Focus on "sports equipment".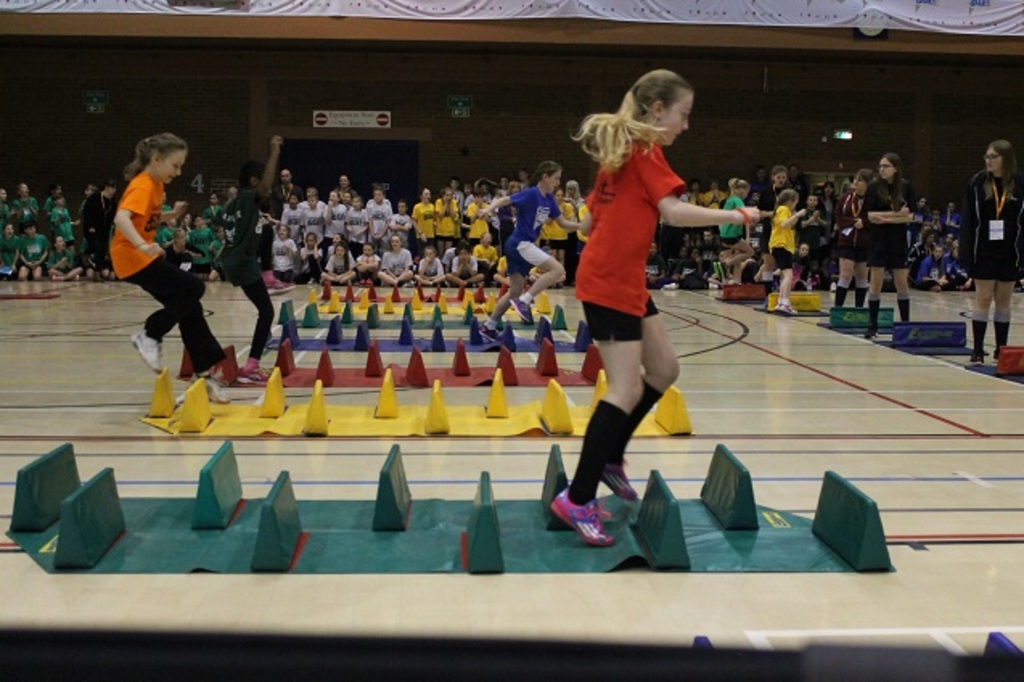
Focused at rect(550, 489, 616, 547).
